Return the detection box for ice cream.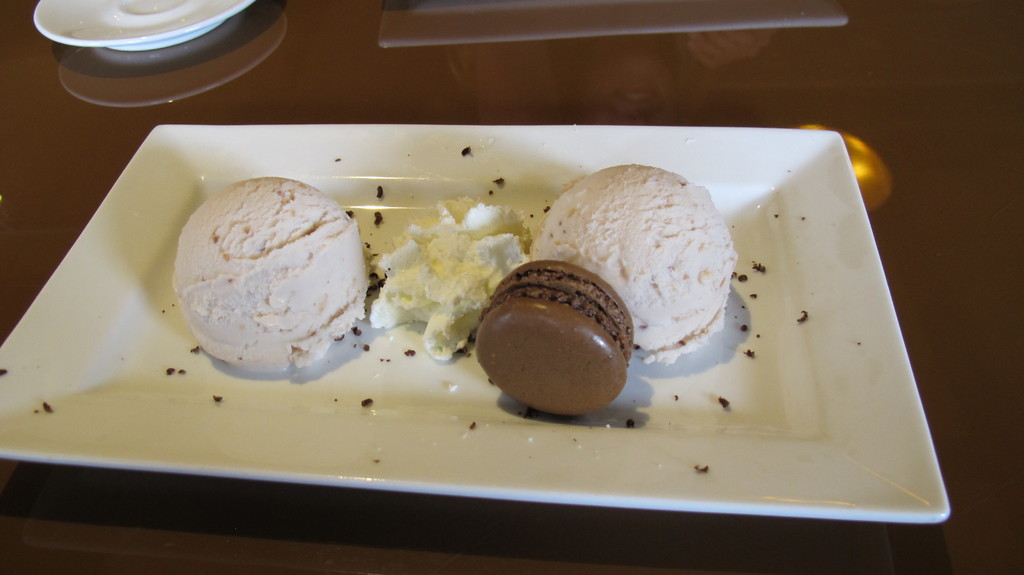
bbox=(363, 194, 534, 355).
